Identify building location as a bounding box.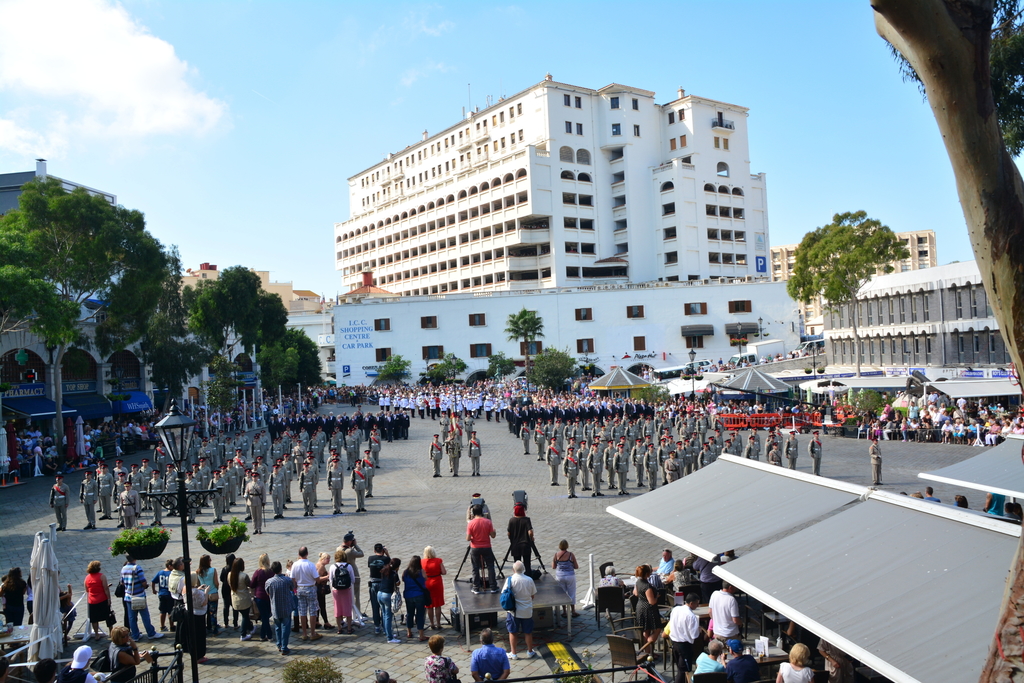
(0, 156, 127, 444).
